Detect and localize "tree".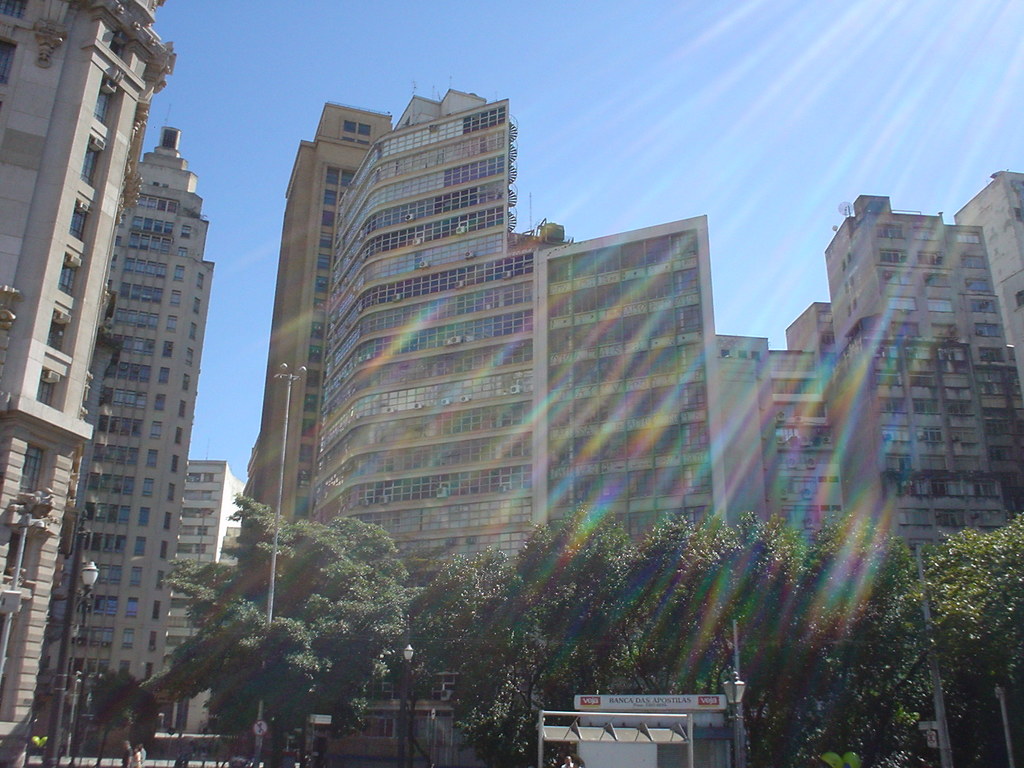
Localized at (166, 484, 404, 767).
